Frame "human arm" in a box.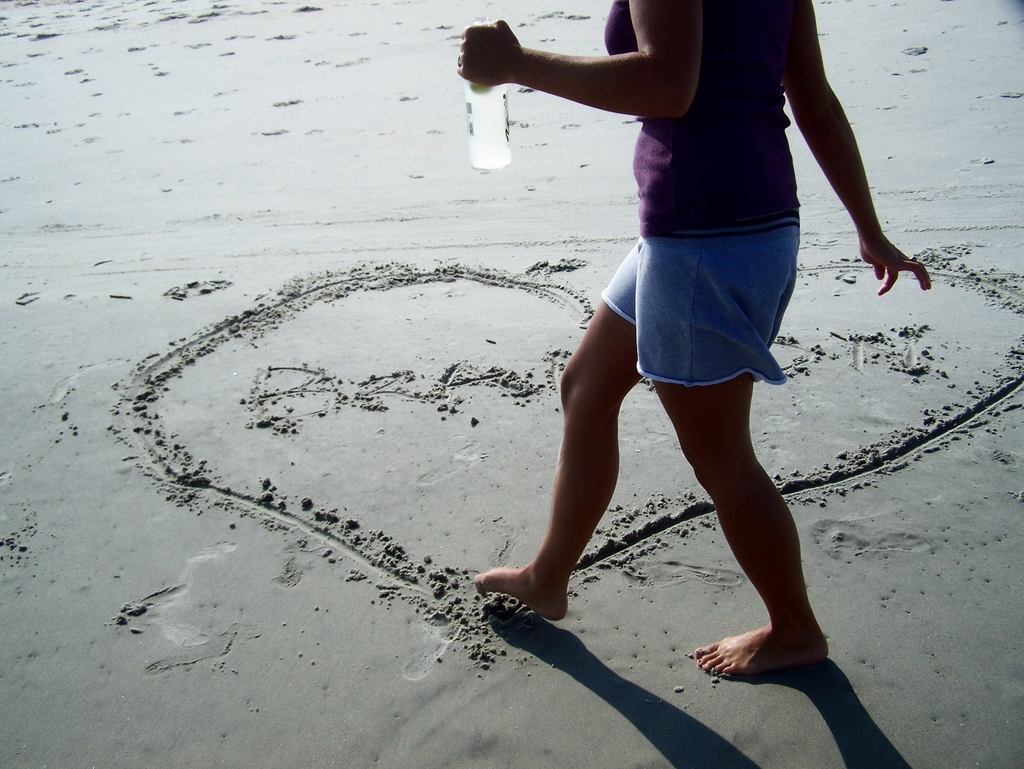
Rect(786, 0, 932, 297).
